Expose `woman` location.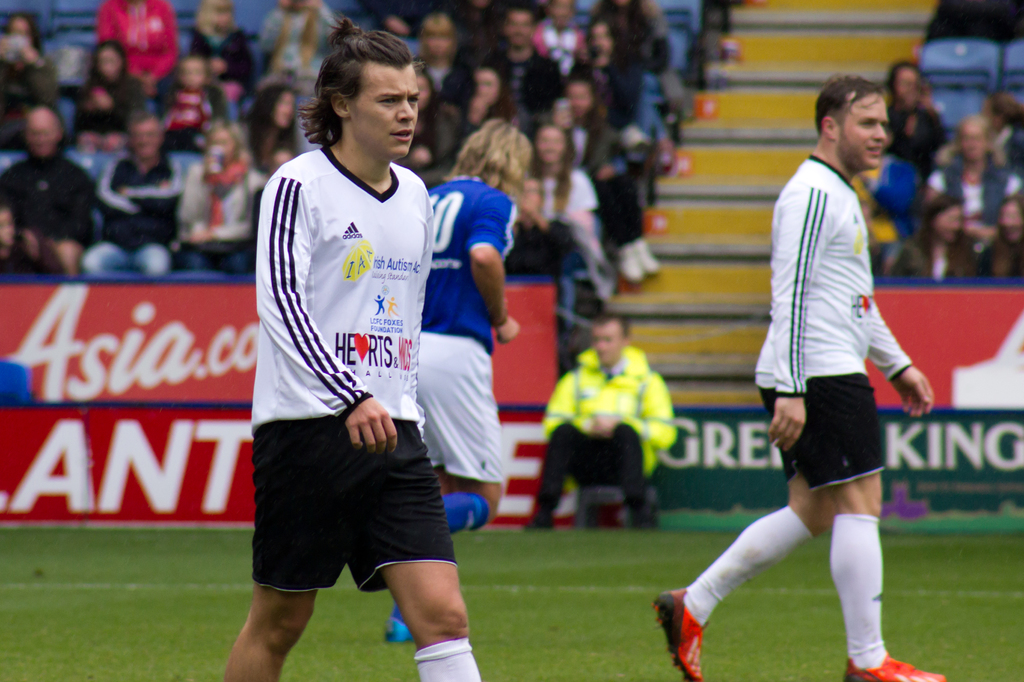
Exposed at <bbox>925, 111, 1023, 245</bbox>.
